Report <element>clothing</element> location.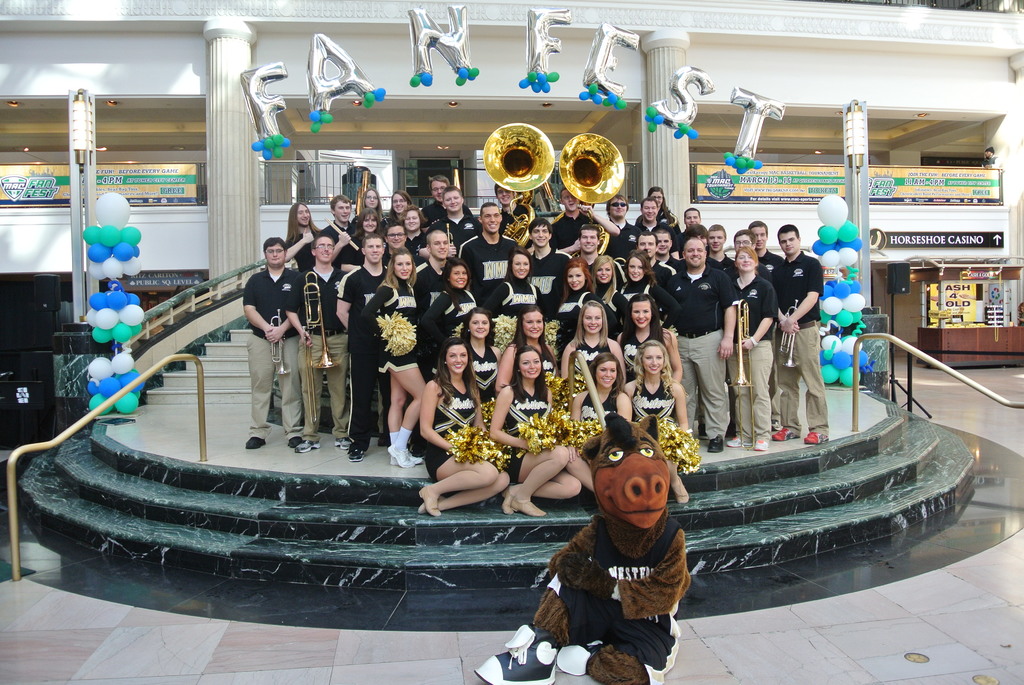
Report: 606/289/634/339.
